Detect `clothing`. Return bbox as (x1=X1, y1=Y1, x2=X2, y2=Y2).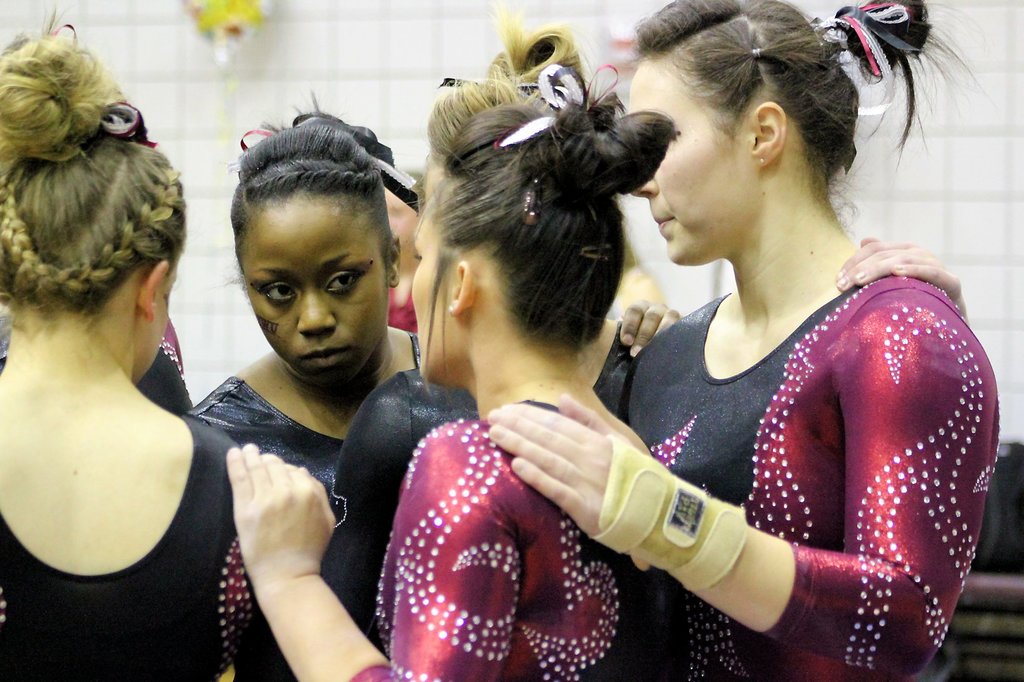
(x1=131, y1=320, x2=188, y2=411).
